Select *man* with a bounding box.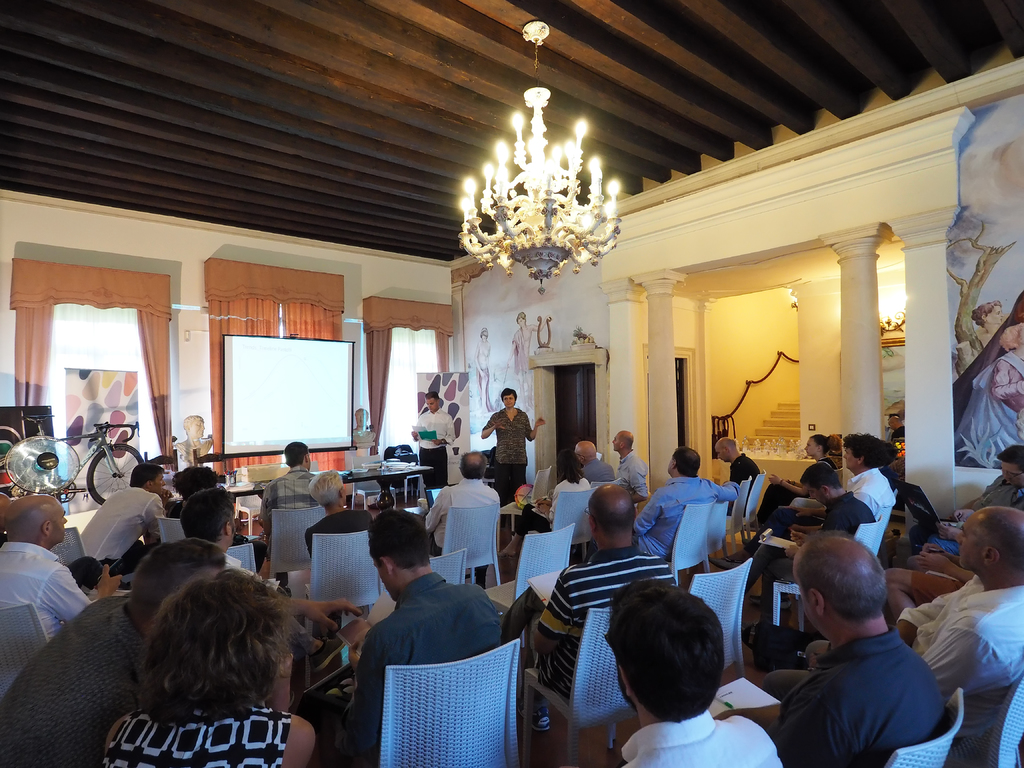
(x1=604, y1=579, x2=784, y2=767).
